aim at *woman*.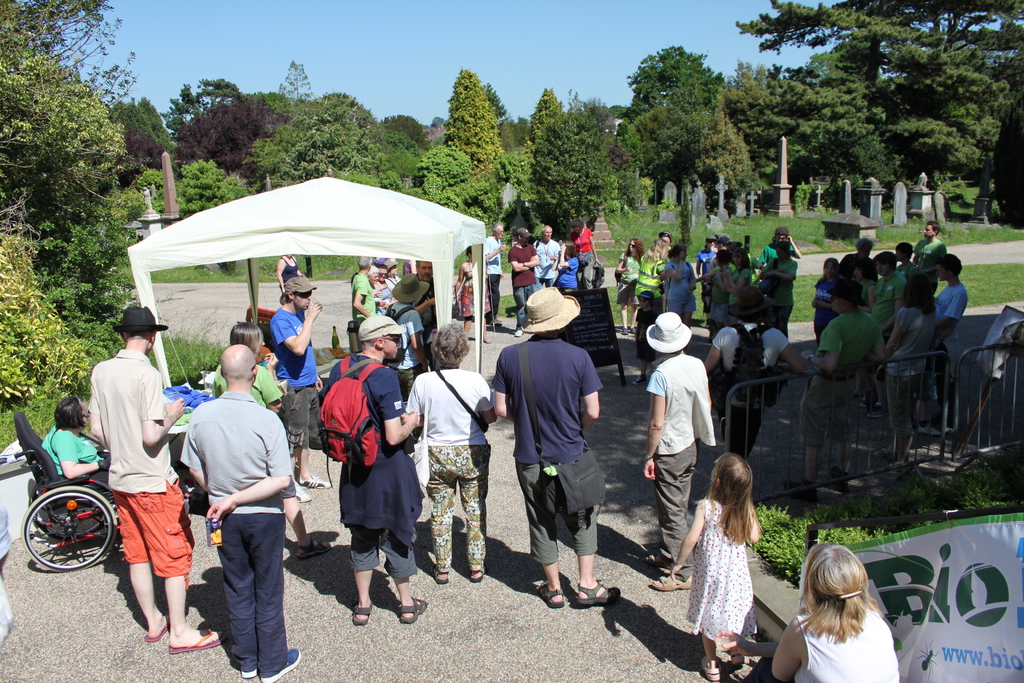
Aimed at [x1=38, y1=393, x2=112, y2=488].
